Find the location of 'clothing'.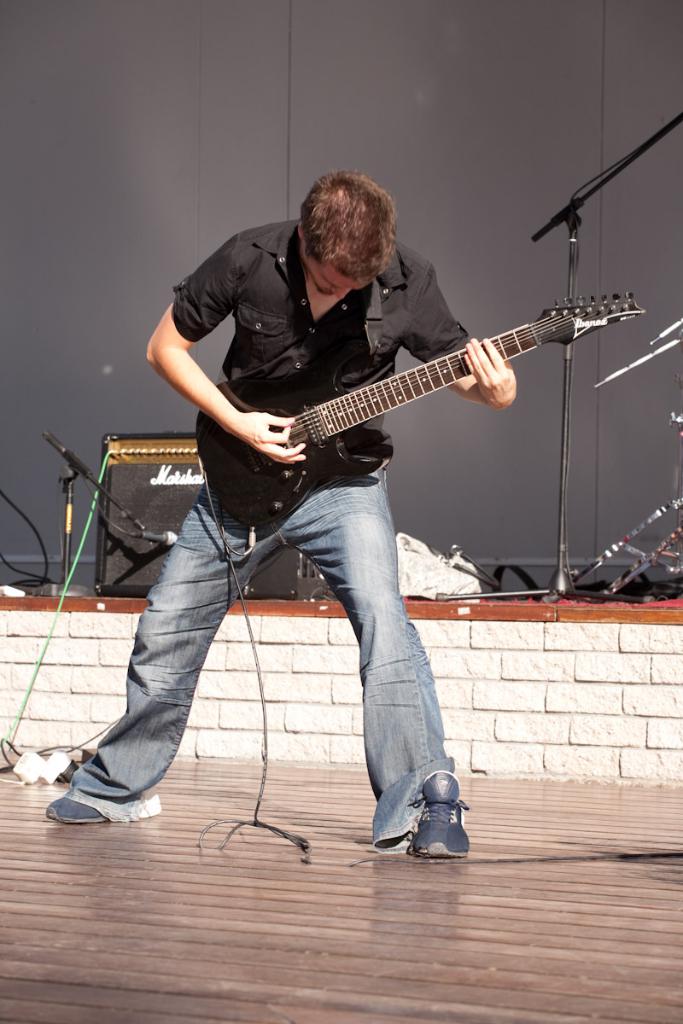
Location: (left=65, top=218, right=470, bottom=855).
